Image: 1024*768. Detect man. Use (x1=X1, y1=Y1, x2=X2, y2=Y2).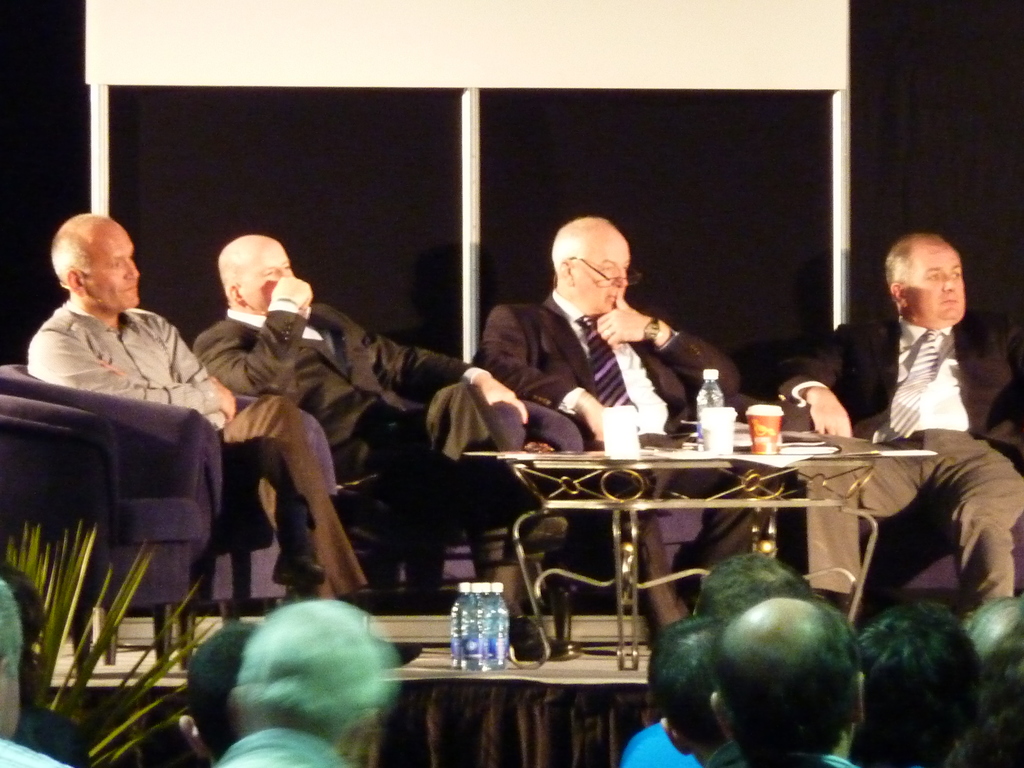
(x1=192, y1=234, x2=585, y2=666).
